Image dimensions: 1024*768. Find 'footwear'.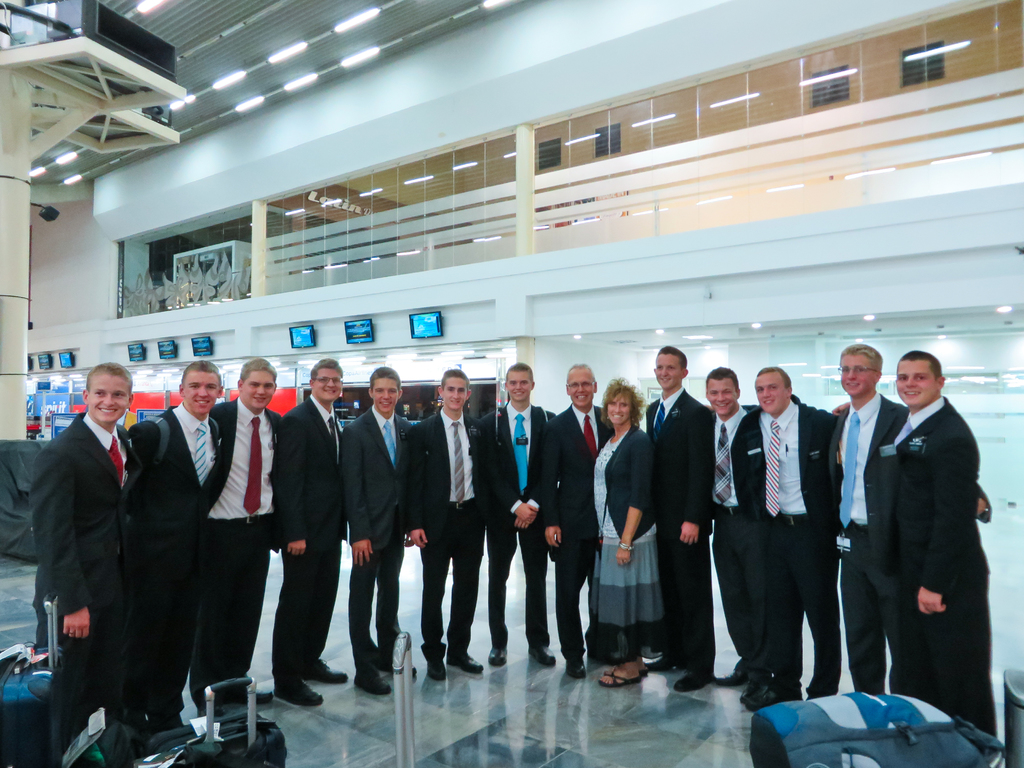
region(675, 669, 719, 685).
